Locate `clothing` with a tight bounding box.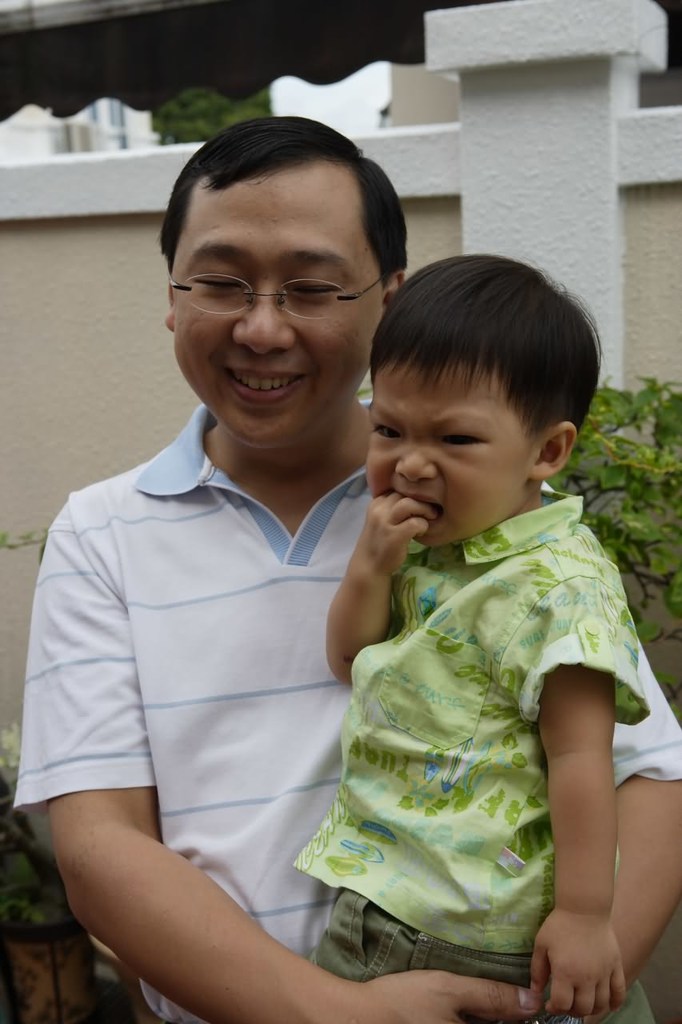
x1=18, y1=399, x2=681, y2=1023.
